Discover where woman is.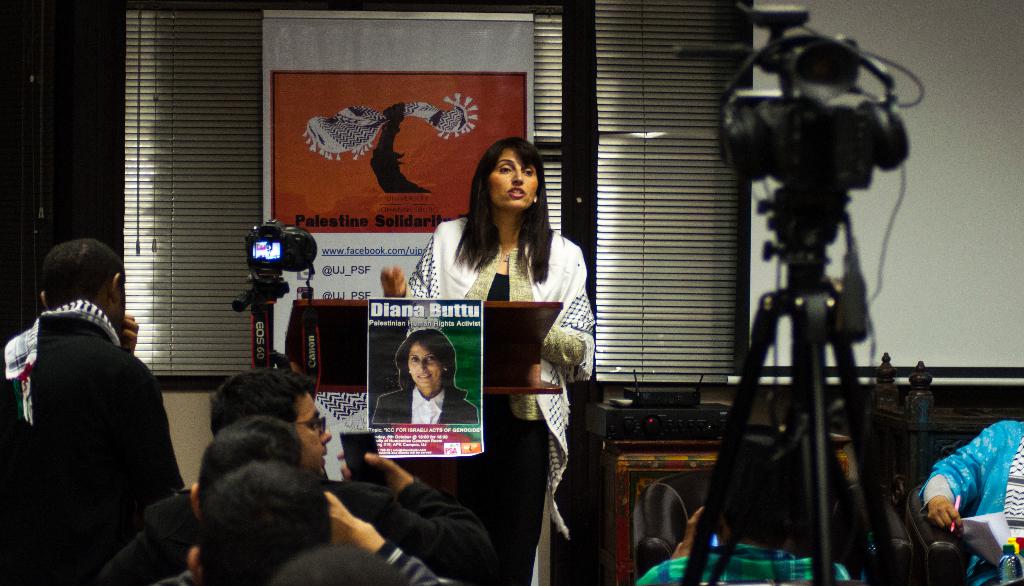
Discovered at (381, 138, 595, 539).
